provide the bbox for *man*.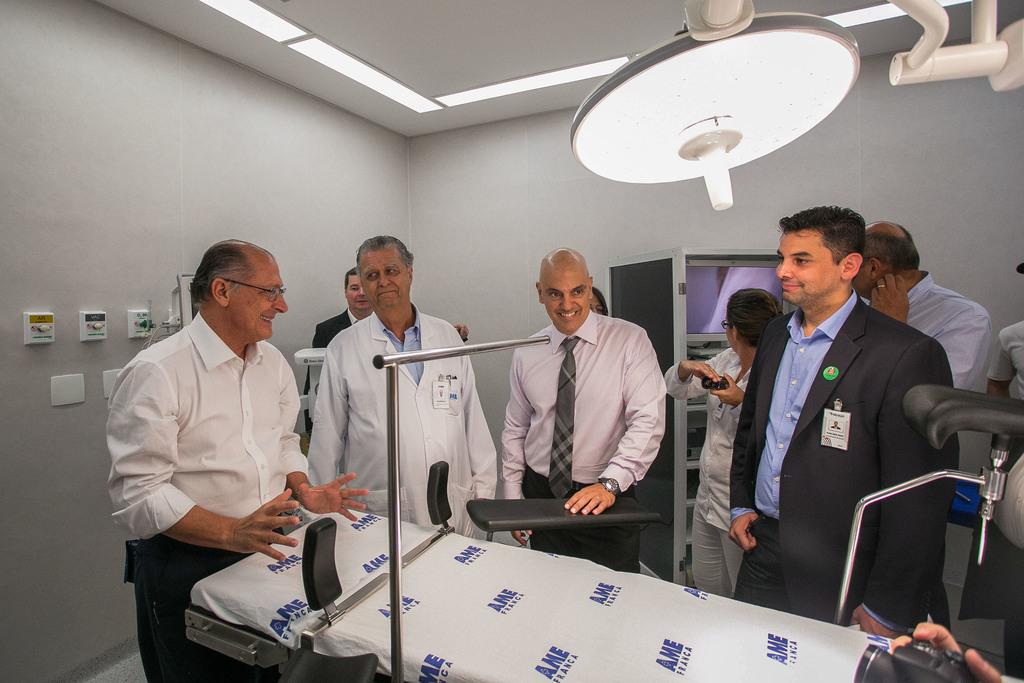
{"left": 319, "top": 268, "right": 374, "bottom": 346}.
